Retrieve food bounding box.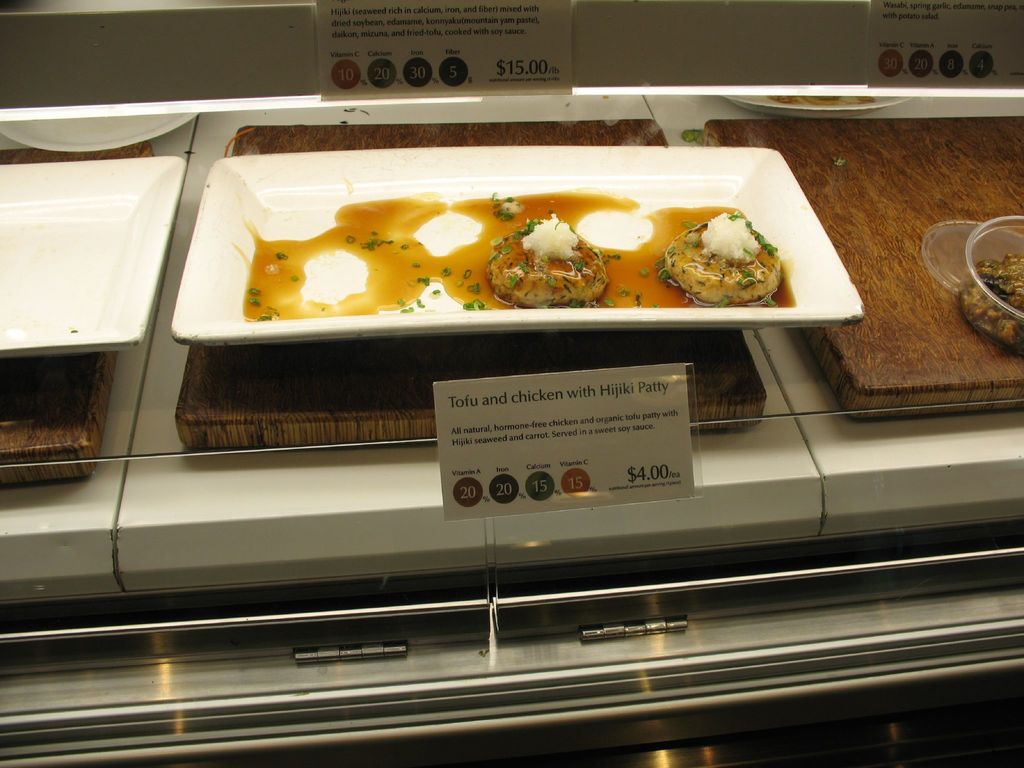
Bounding box: select_region(492, 196, 525, 220).
